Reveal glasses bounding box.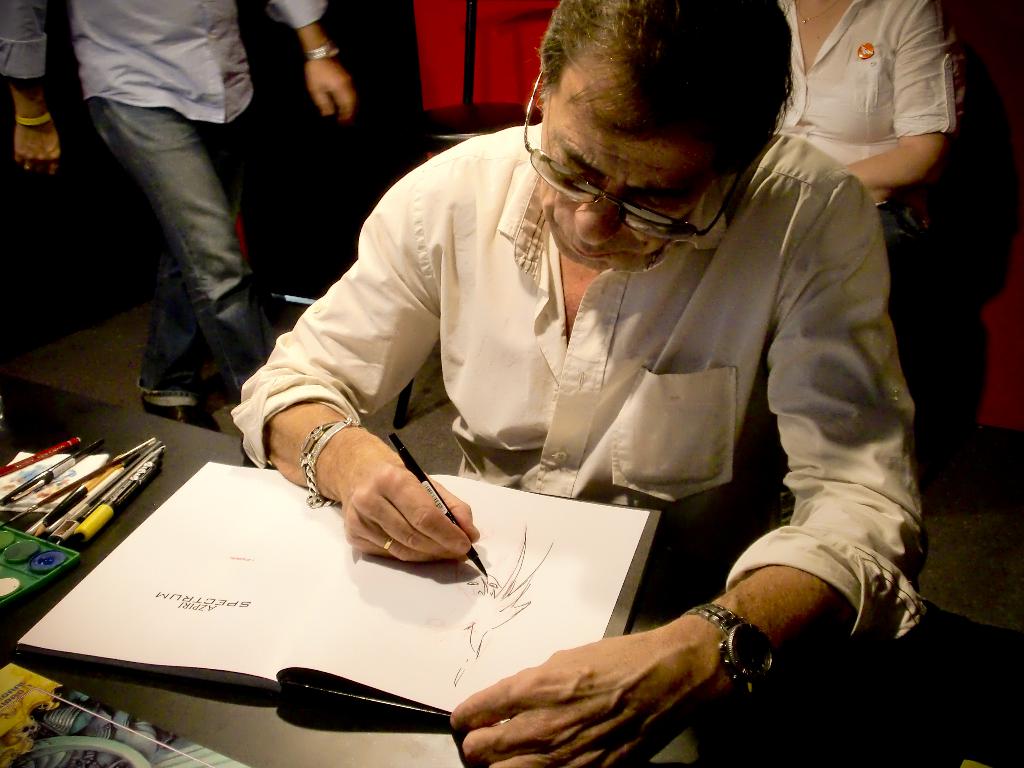
Revealed: [516,72,750,250].
